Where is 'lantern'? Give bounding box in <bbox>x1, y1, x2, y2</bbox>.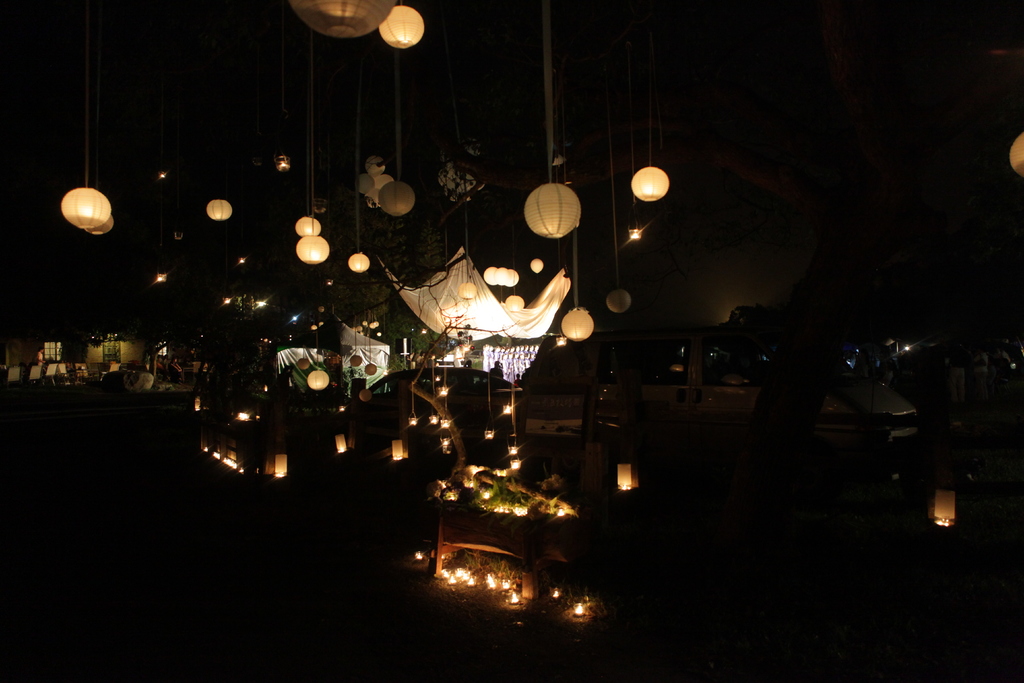
<bbox>616, 463, 630, 488</bbox>.
